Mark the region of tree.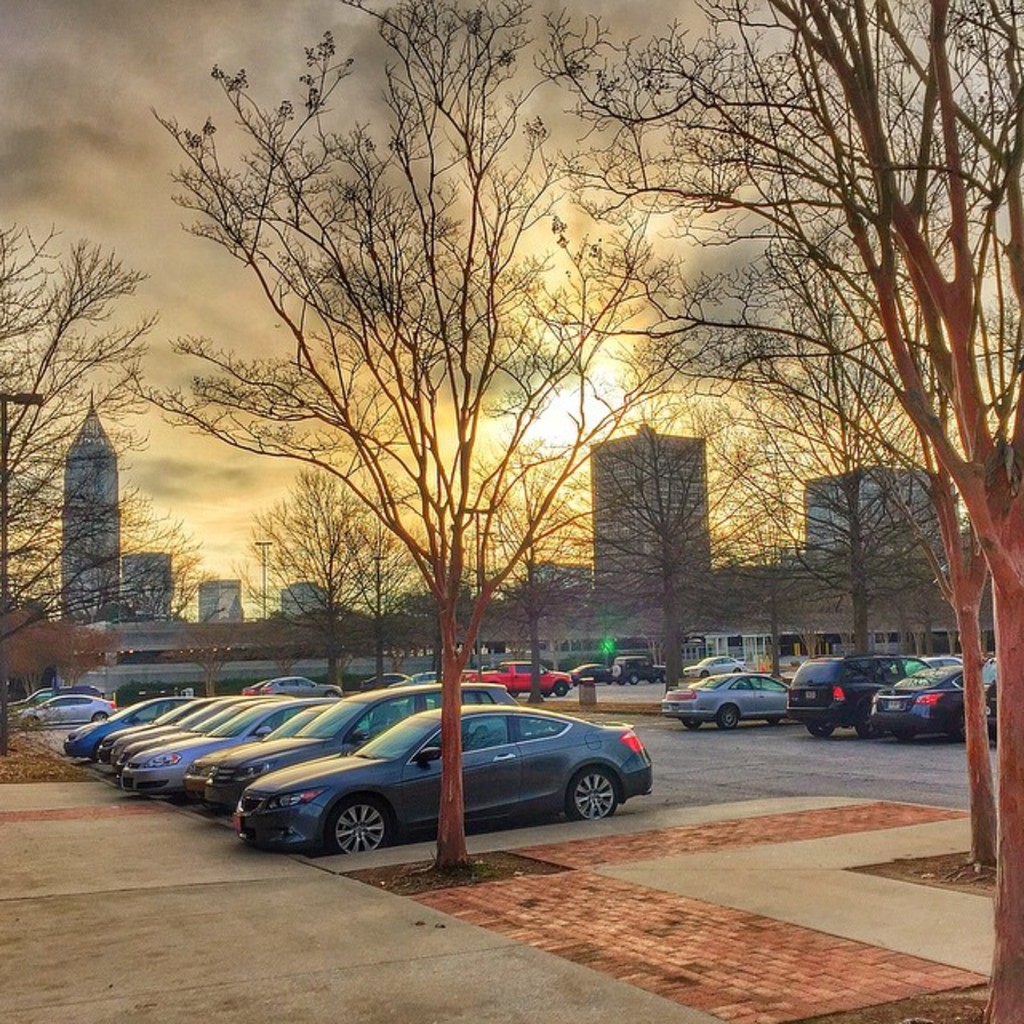
Region: locate(552, 0, 1022, 1022).
